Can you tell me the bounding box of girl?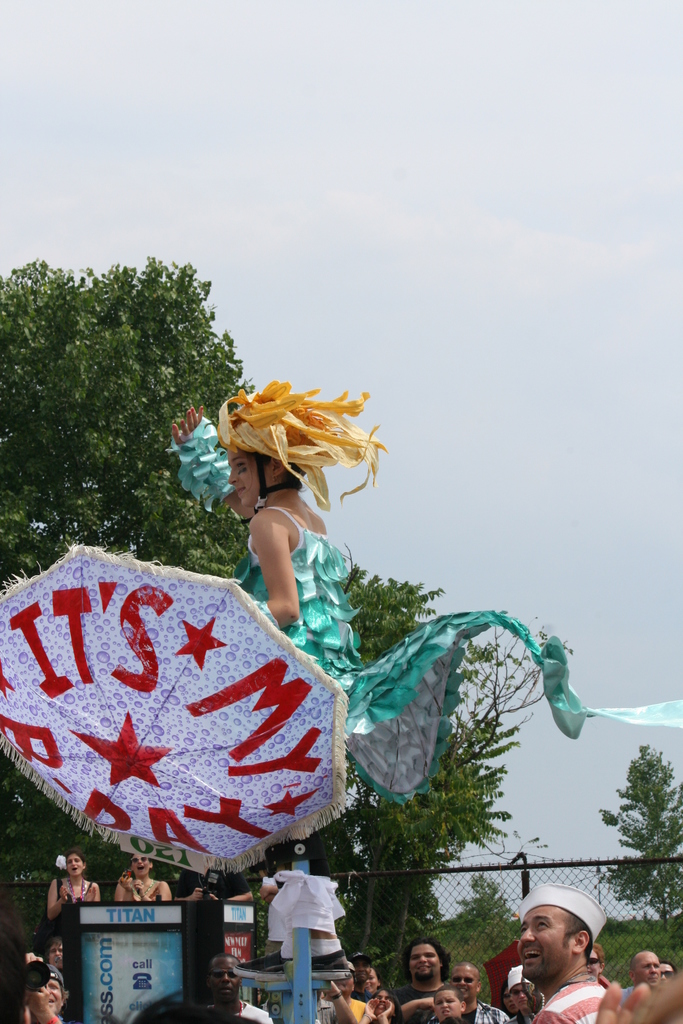
<box>114,858,165,902</box>.
